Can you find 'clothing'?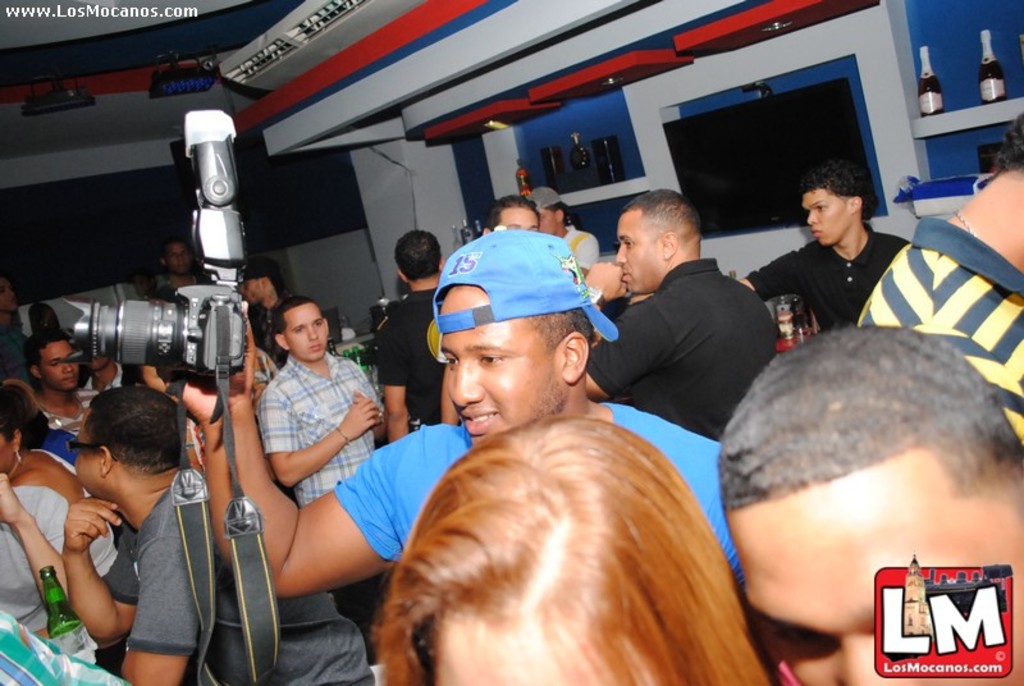
Yes, bounding box: (104, 483, 378, 685).
